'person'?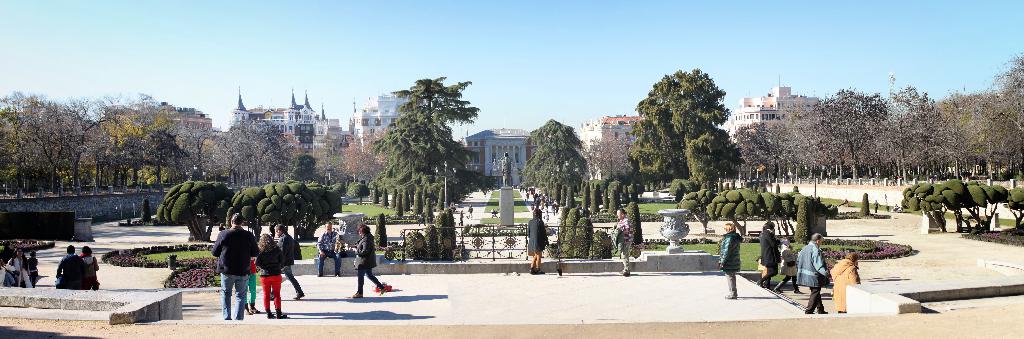
BBox(86, 243, 106, 290)
